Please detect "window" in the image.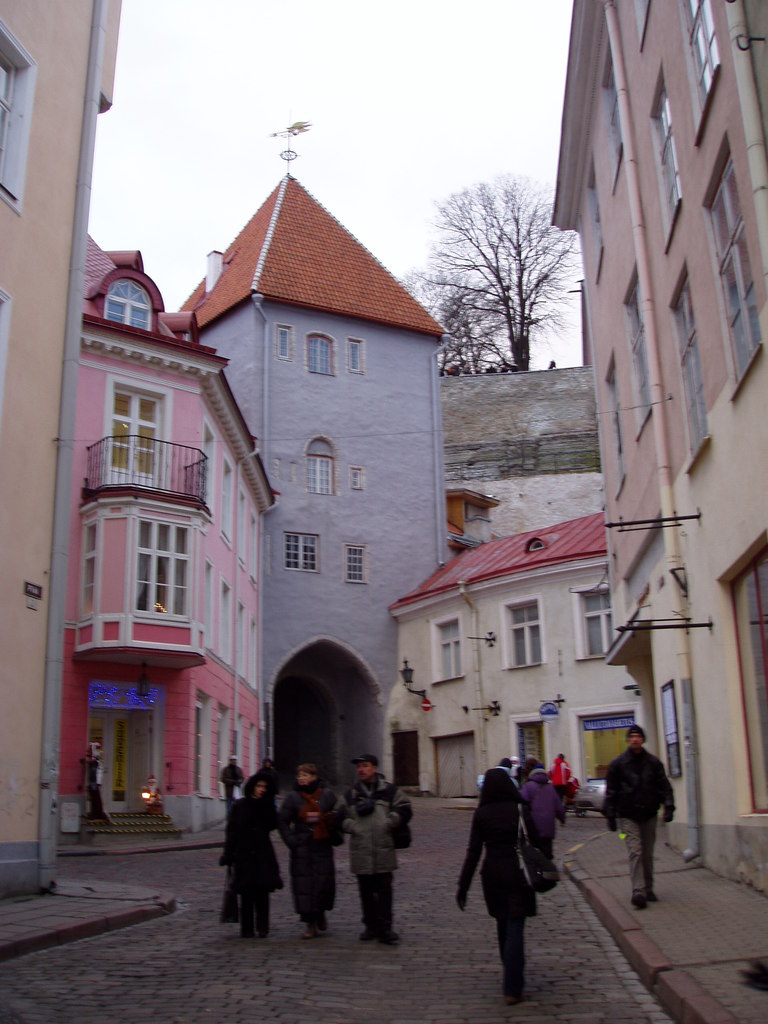
{"x1": 436, "y1": 616, "x2": 465, "y2": 683}.
